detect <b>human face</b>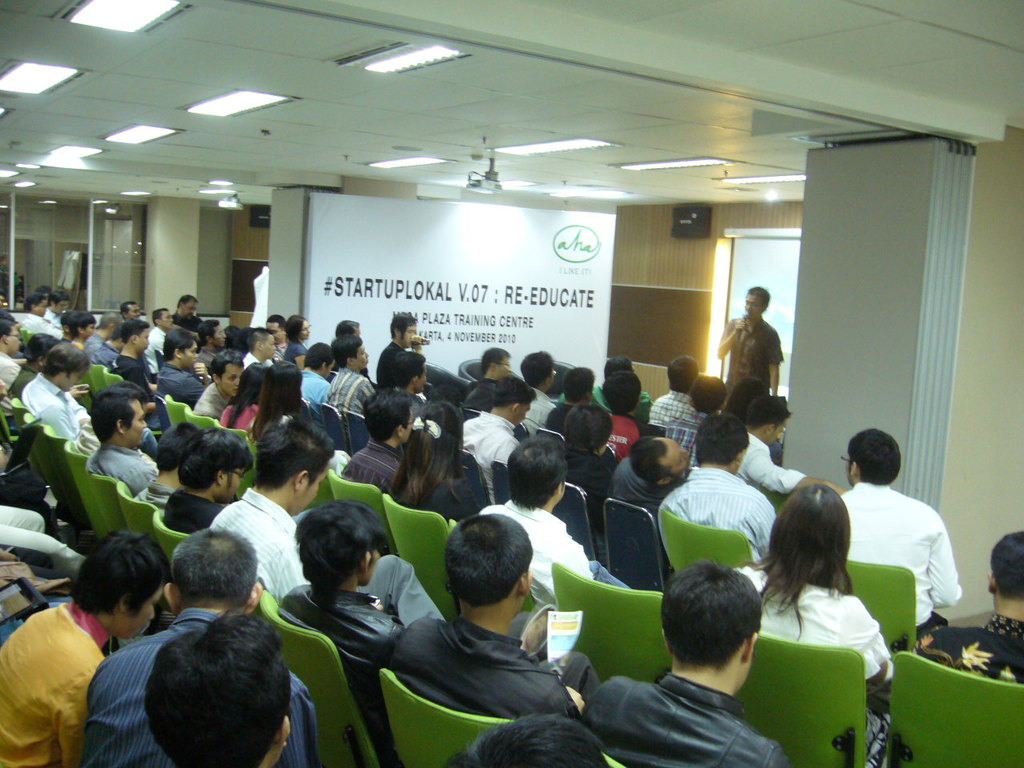
rect(122, 396, 146, 446)
